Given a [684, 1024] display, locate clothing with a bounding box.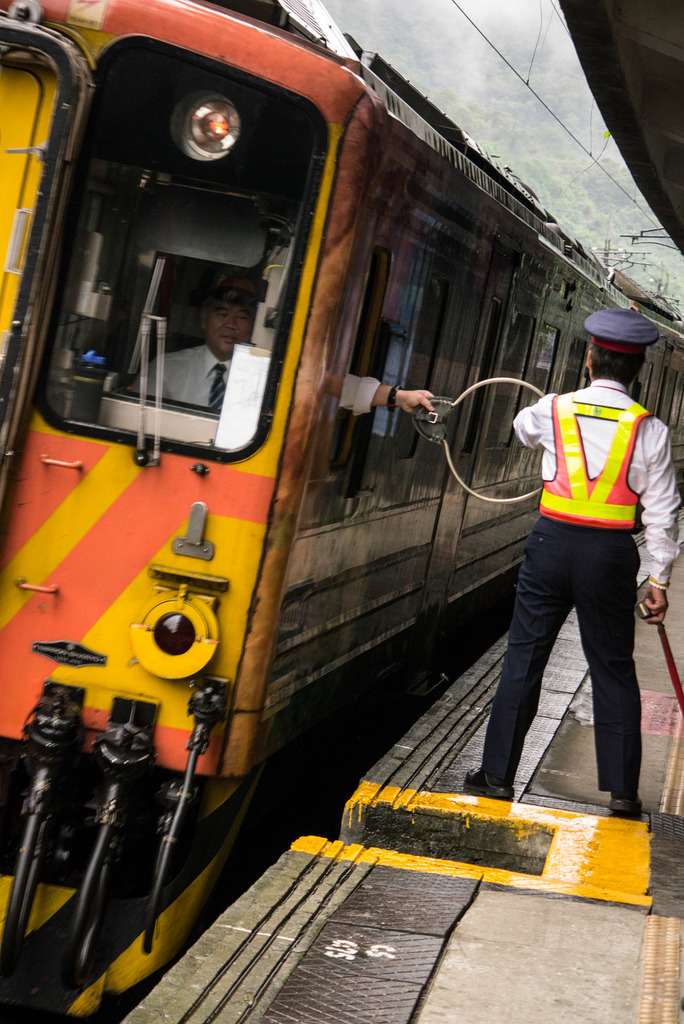
Located: (487, 380, 683, 838).
